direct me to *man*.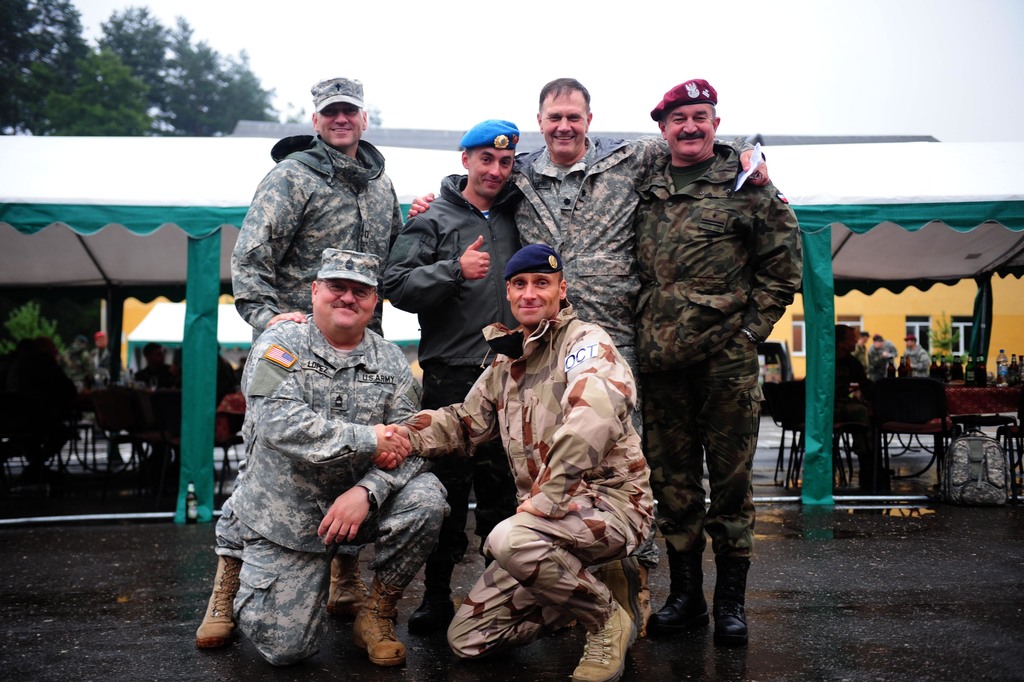
Direction: <region>897, 330, 934, 381</region>.
